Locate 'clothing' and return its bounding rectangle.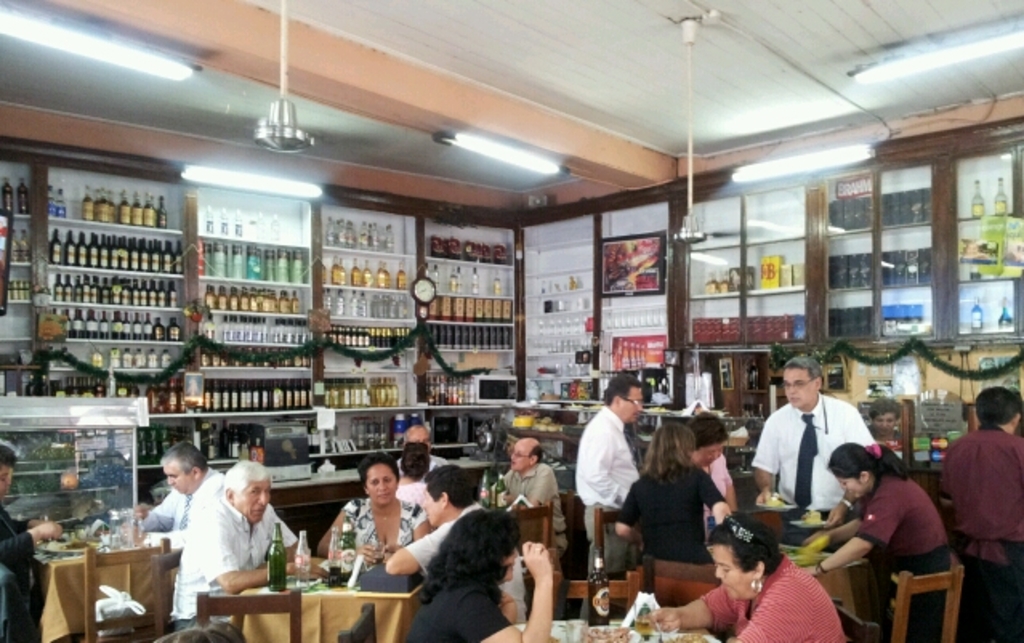
(173, 483, 303, 630).
